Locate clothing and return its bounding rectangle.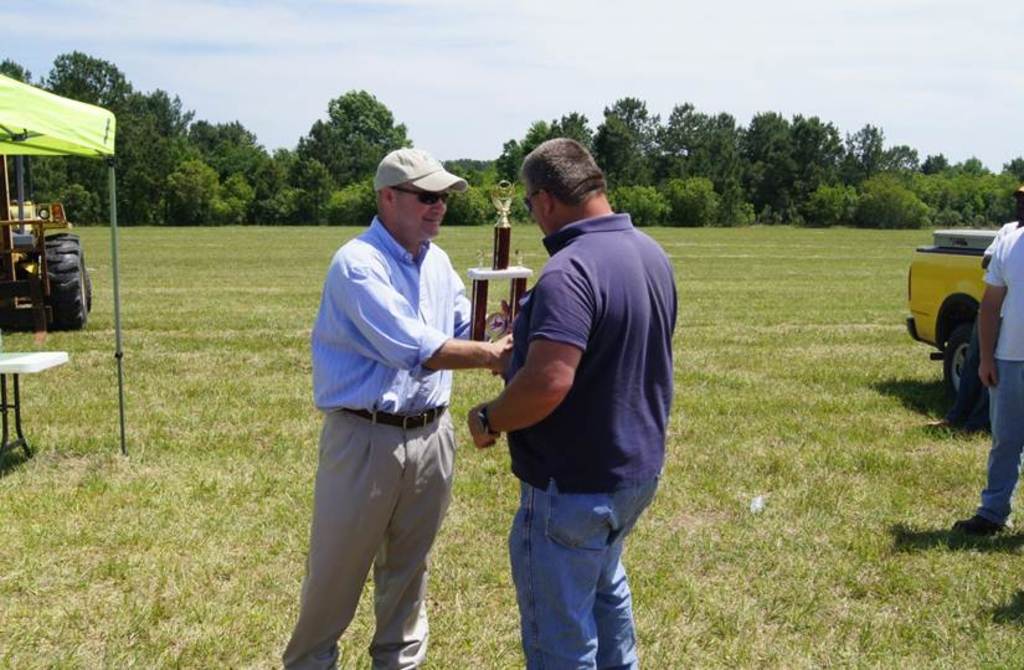
940:215:1022:437.
